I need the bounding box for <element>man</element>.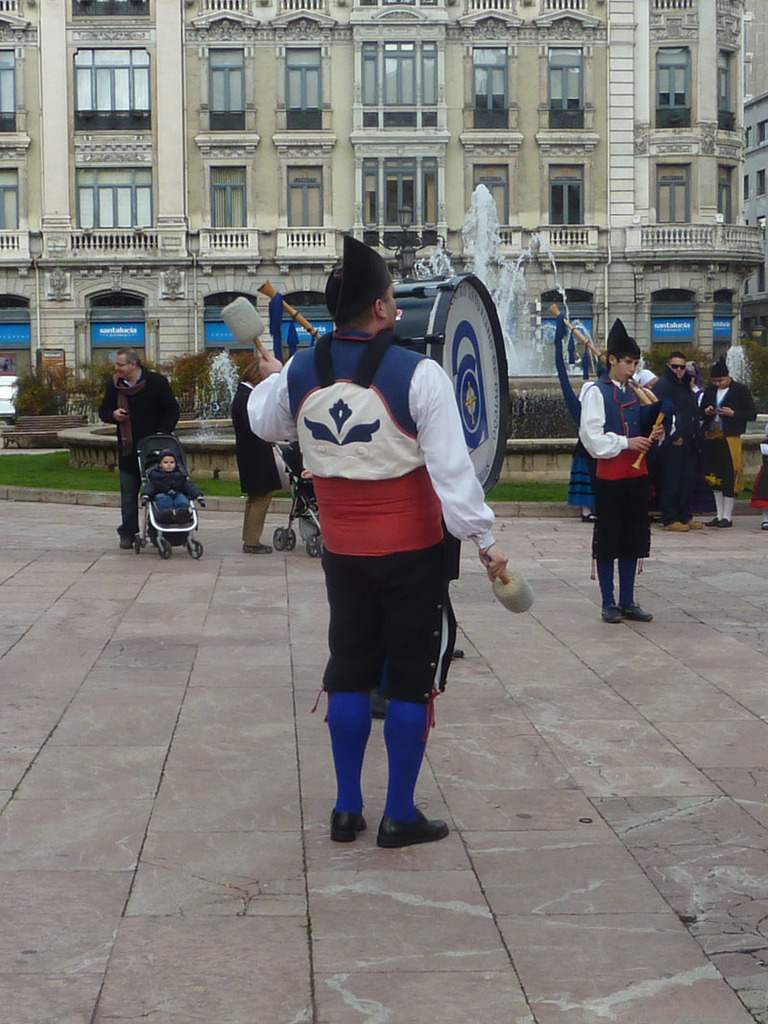
Here it is: bbox=(275, 253, 502, 872).
